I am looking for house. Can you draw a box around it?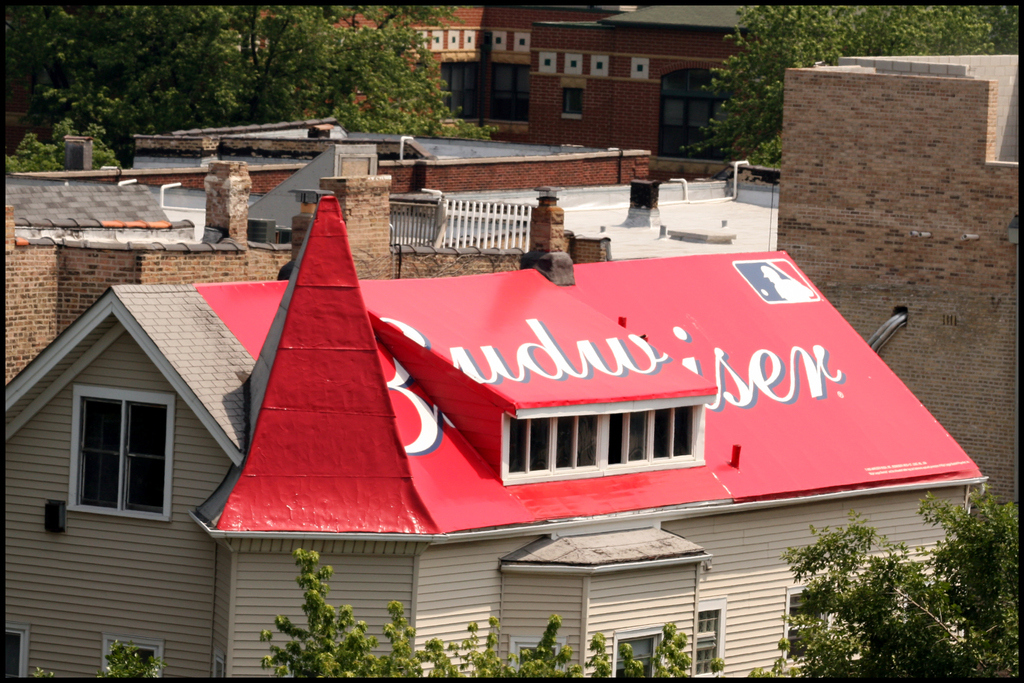
Sure, the bounding box is left=73, top=141, right=980, bottom=625.
